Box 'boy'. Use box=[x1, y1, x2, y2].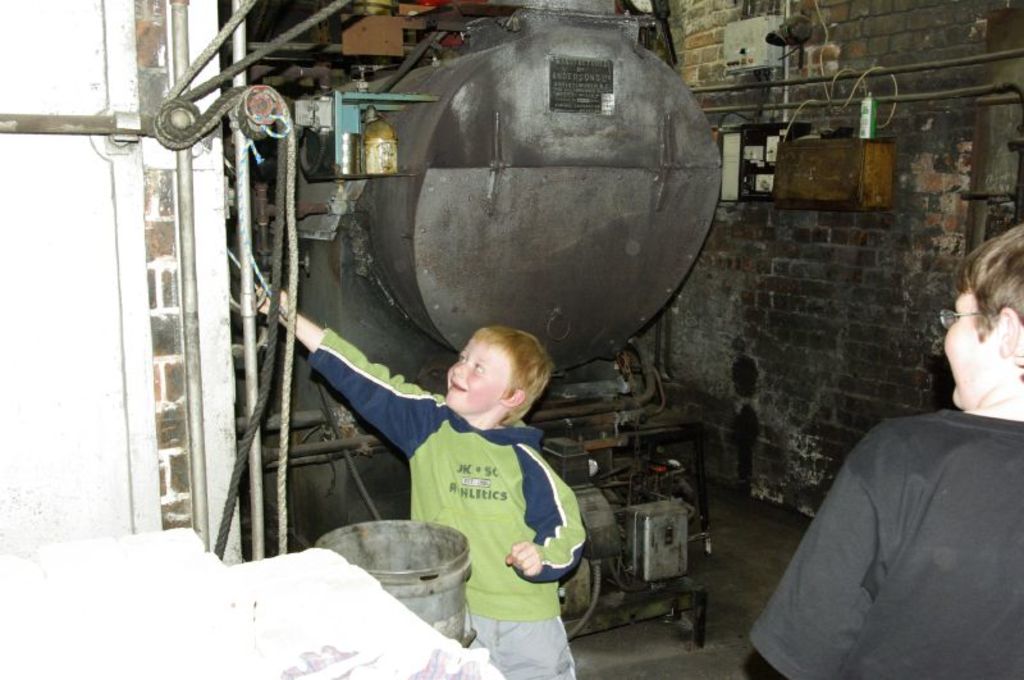
box=[323, 310, 622, 639].
